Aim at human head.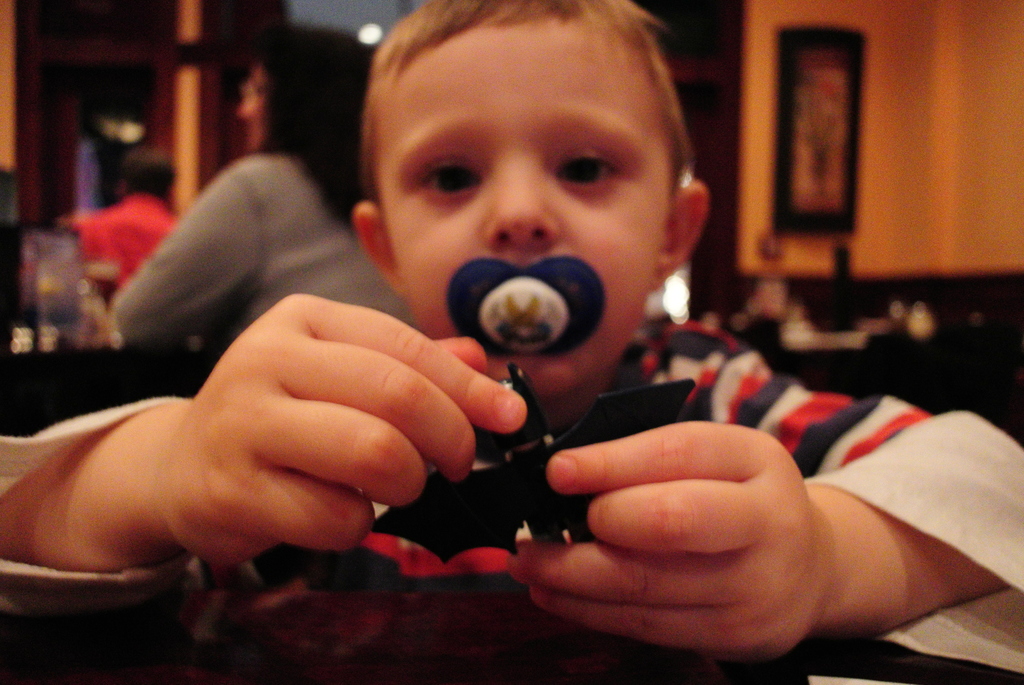
Aimed at l=238, t=26, r=374, b=150.
